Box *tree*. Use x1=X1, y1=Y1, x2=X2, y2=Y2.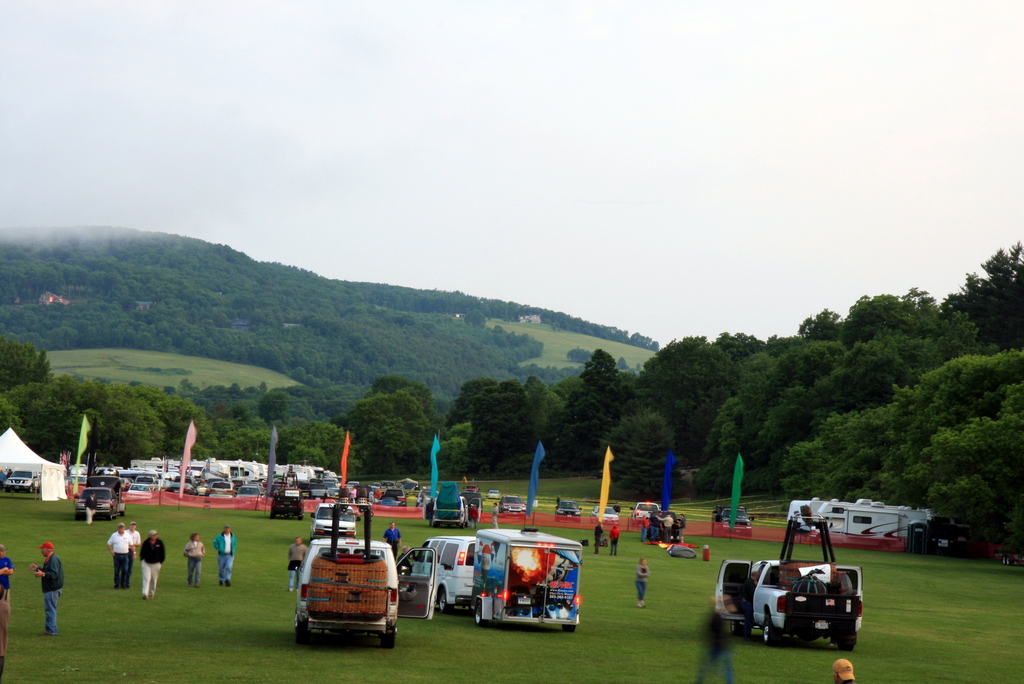
x1=202, y1=402, x2=358, y2=472.
